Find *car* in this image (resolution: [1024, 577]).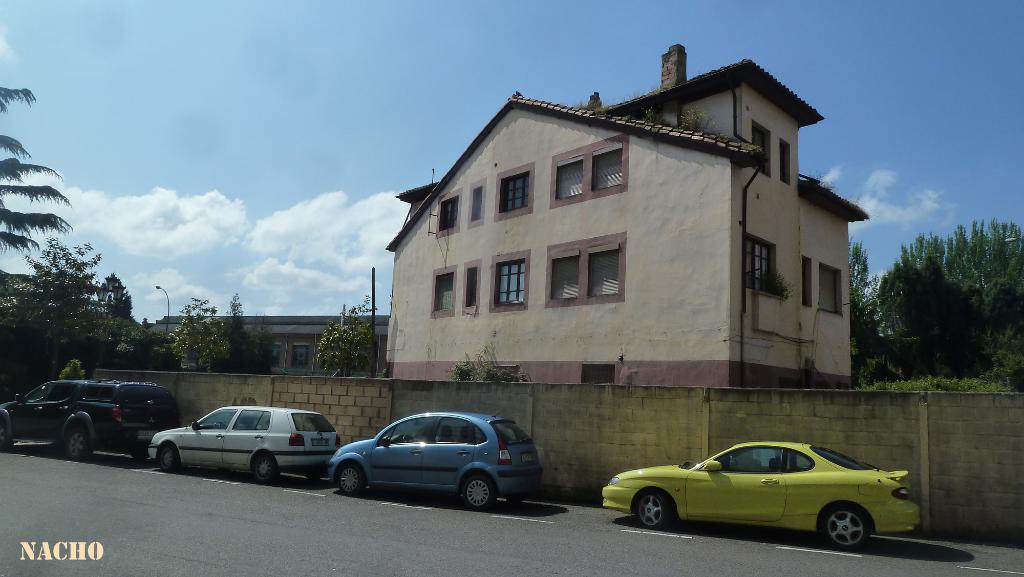
<region>602, 433, 914, 545</region>.
